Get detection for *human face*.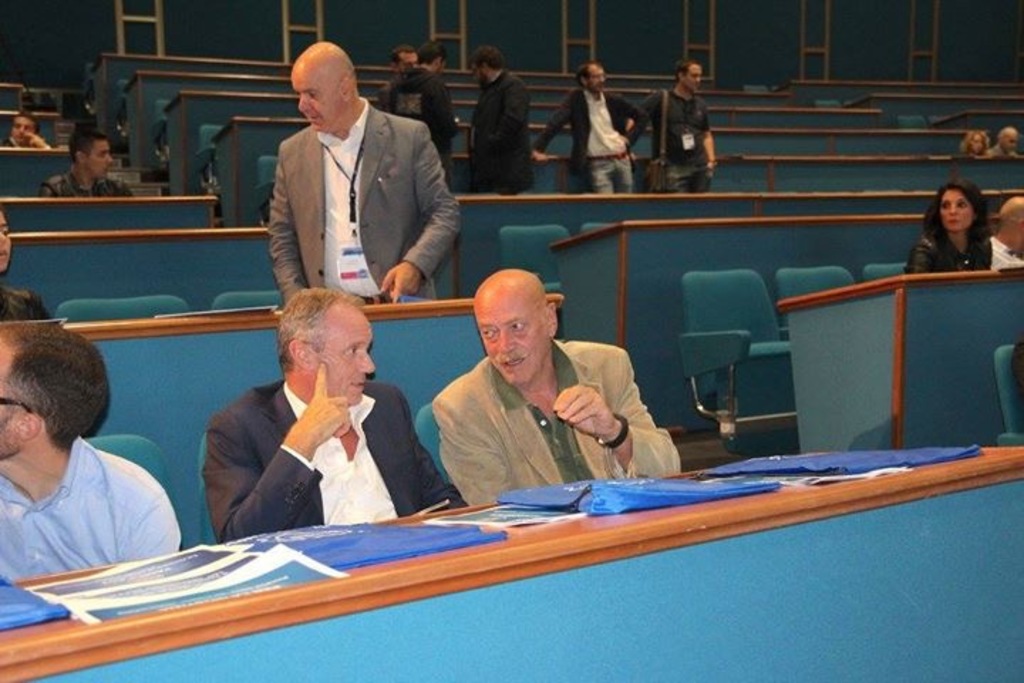
Detection: 472, 289, 555, 390.
